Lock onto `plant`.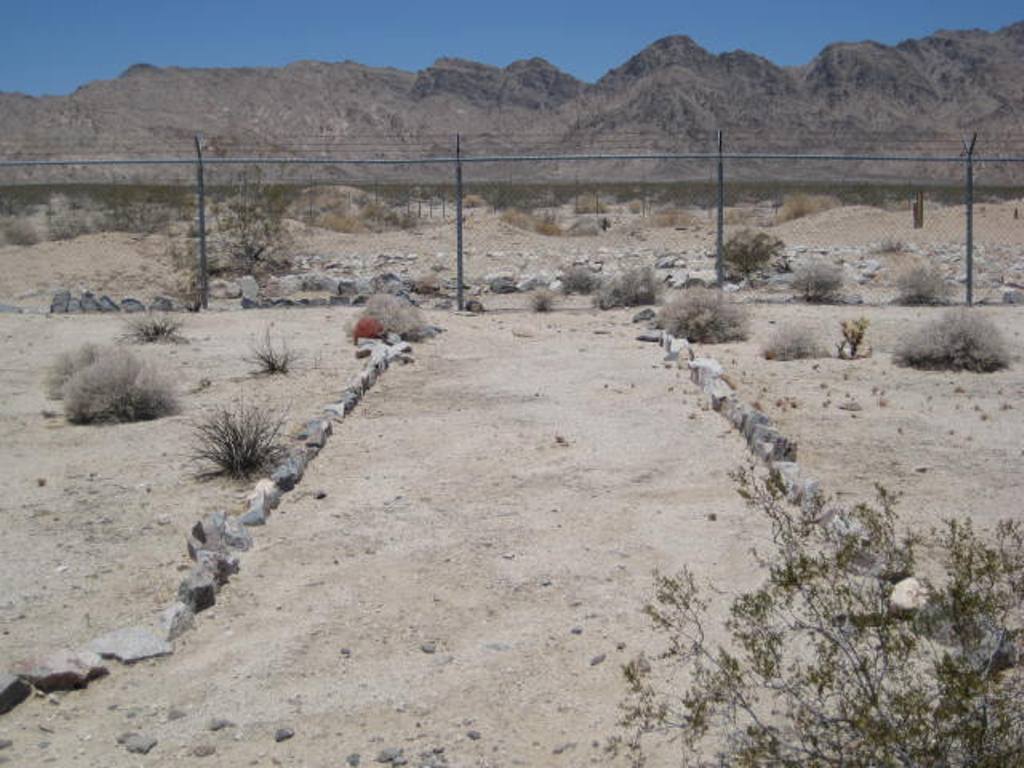
Locked: bbox=[235, 313, 316, 374].
